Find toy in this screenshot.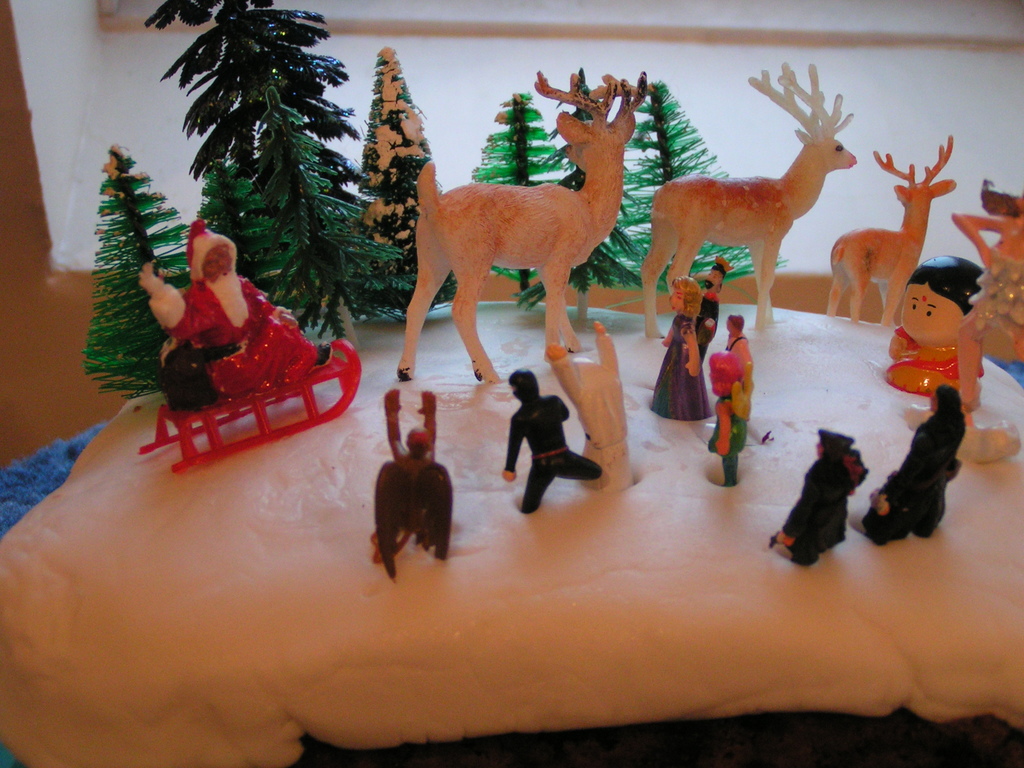
The bounding box for toy is x1=142, y1=0, x2=411, y2=350.
